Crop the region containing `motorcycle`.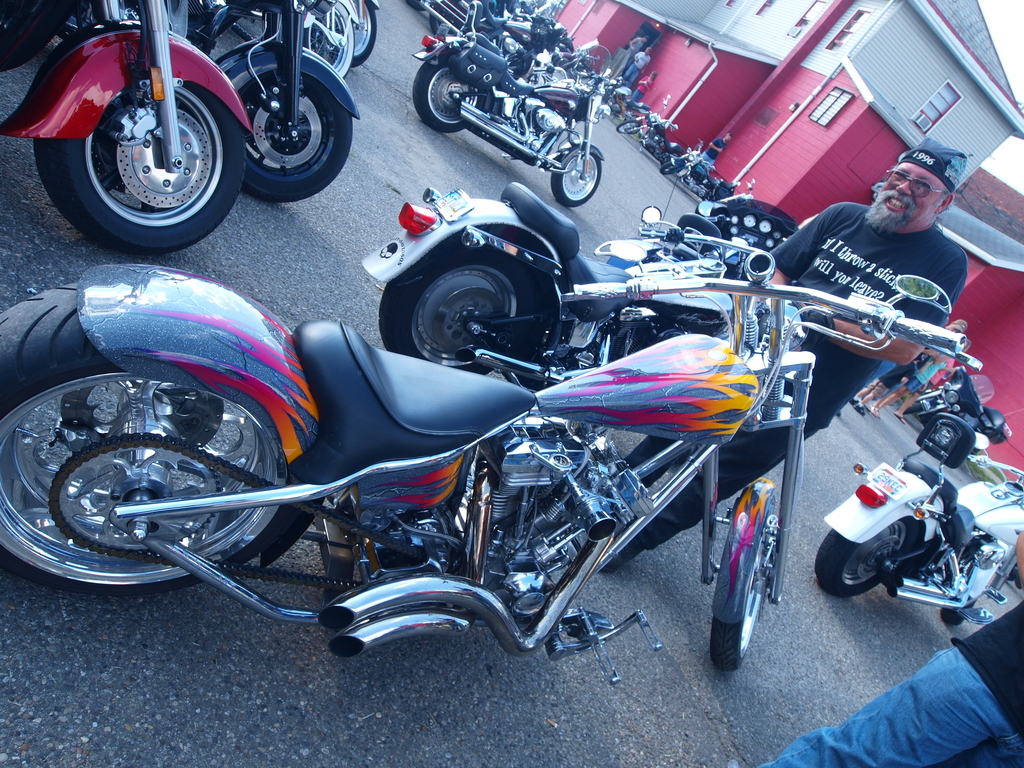
Crop region: x1=401 y1=0 x2=609 y2=207.
